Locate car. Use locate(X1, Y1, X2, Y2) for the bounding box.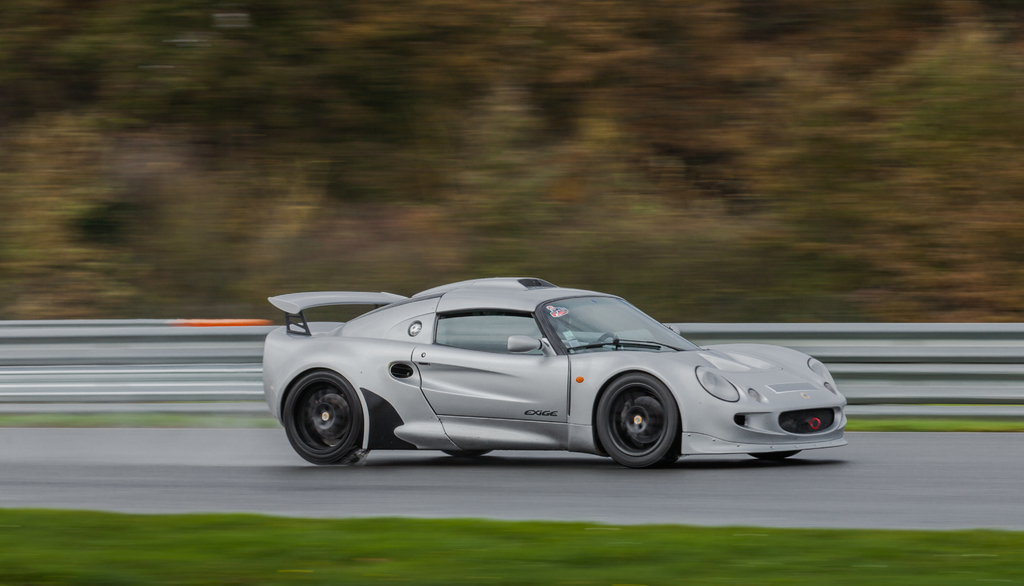
locate(253, 267, 848, 473).
